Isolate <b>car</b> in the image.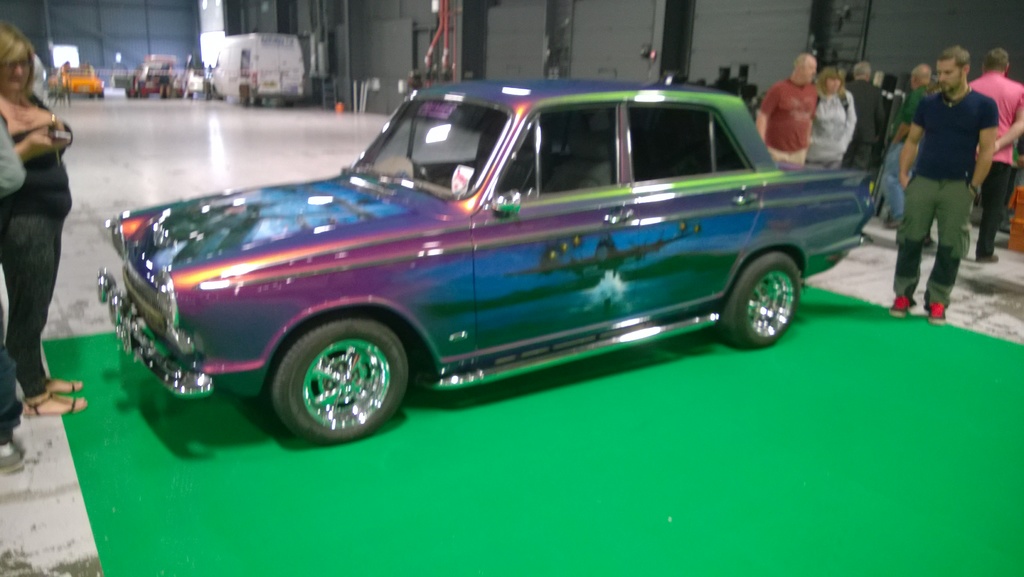
Isolated region: 111,54,182,99.
